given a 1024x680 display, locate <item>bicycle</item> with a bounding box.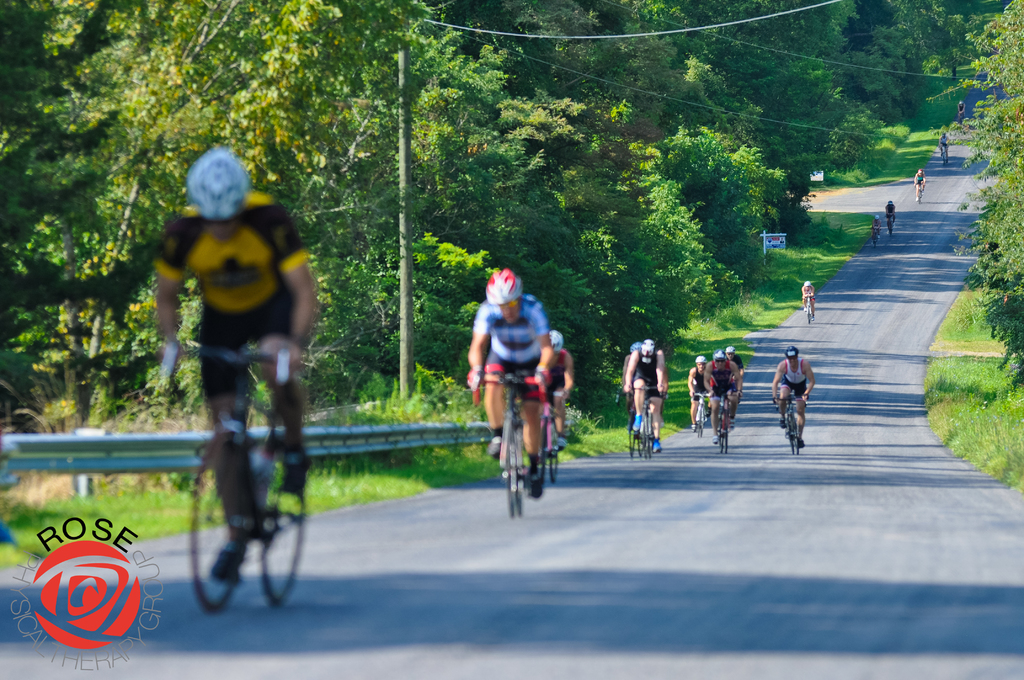
Located: box=[634, 385, 659, 458].
